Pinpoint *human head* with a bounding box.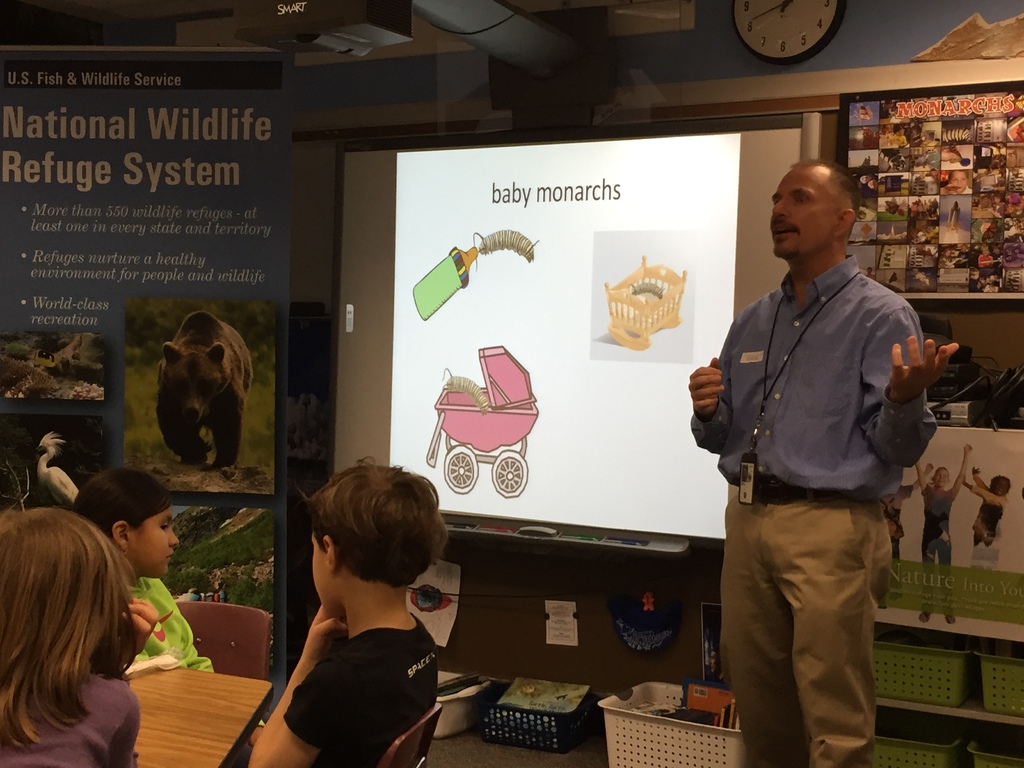
767:158:863:259.
